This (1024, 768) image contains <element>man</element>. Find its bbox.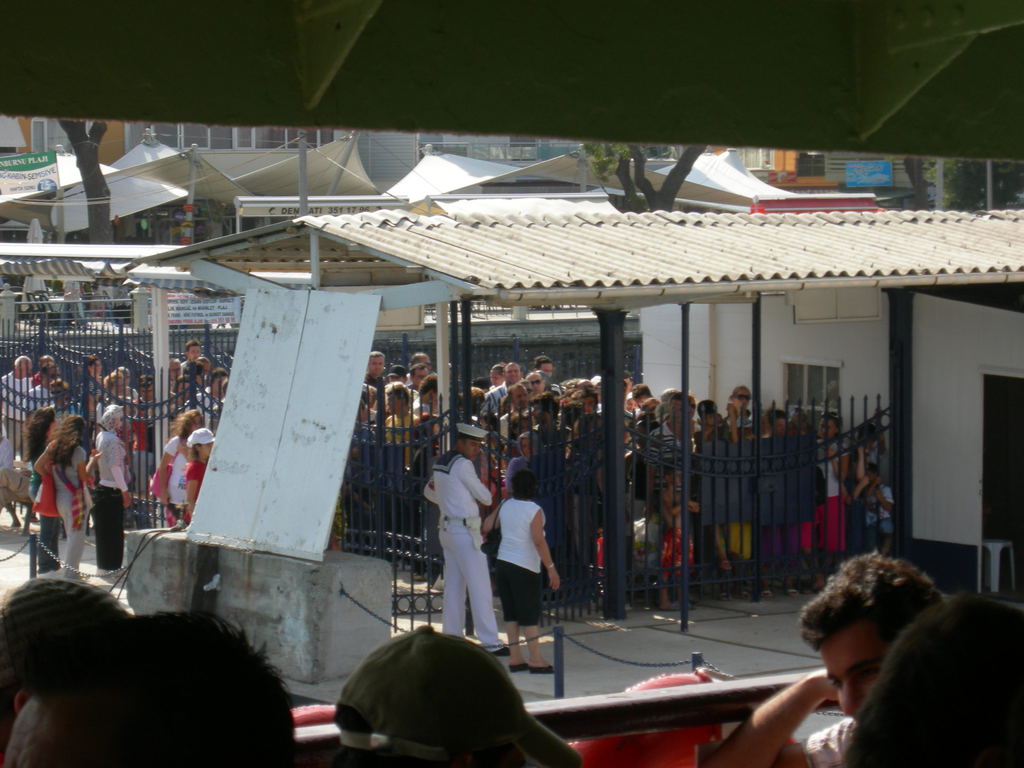
<box>647,395,694,514</box>.
